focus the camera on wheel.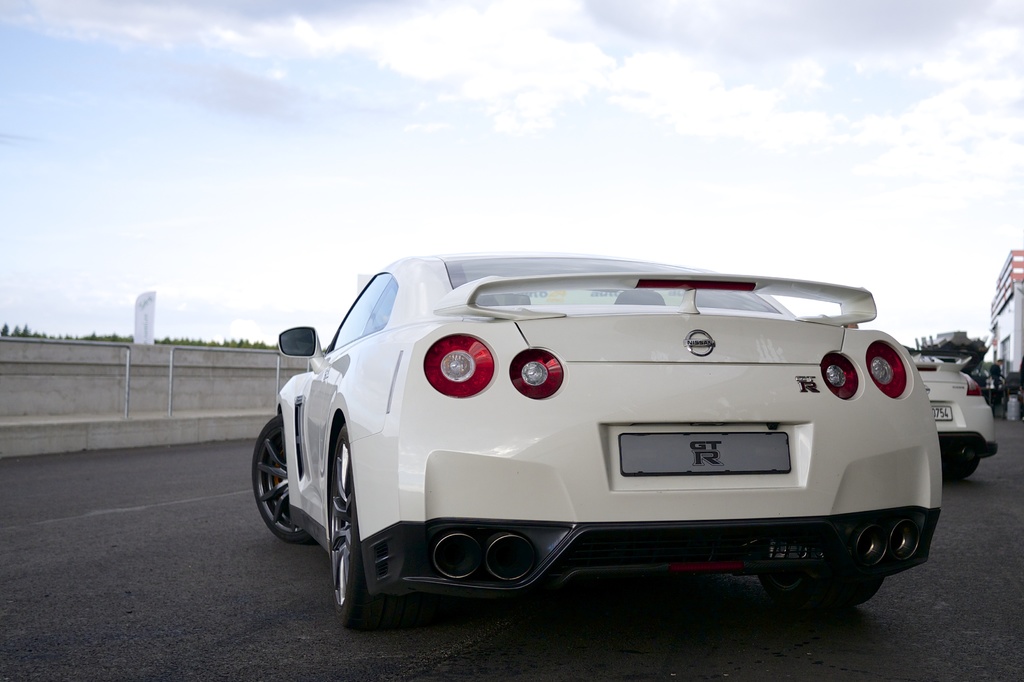
Focus region: x1=310 y1=418 x2=395 y2=628.
